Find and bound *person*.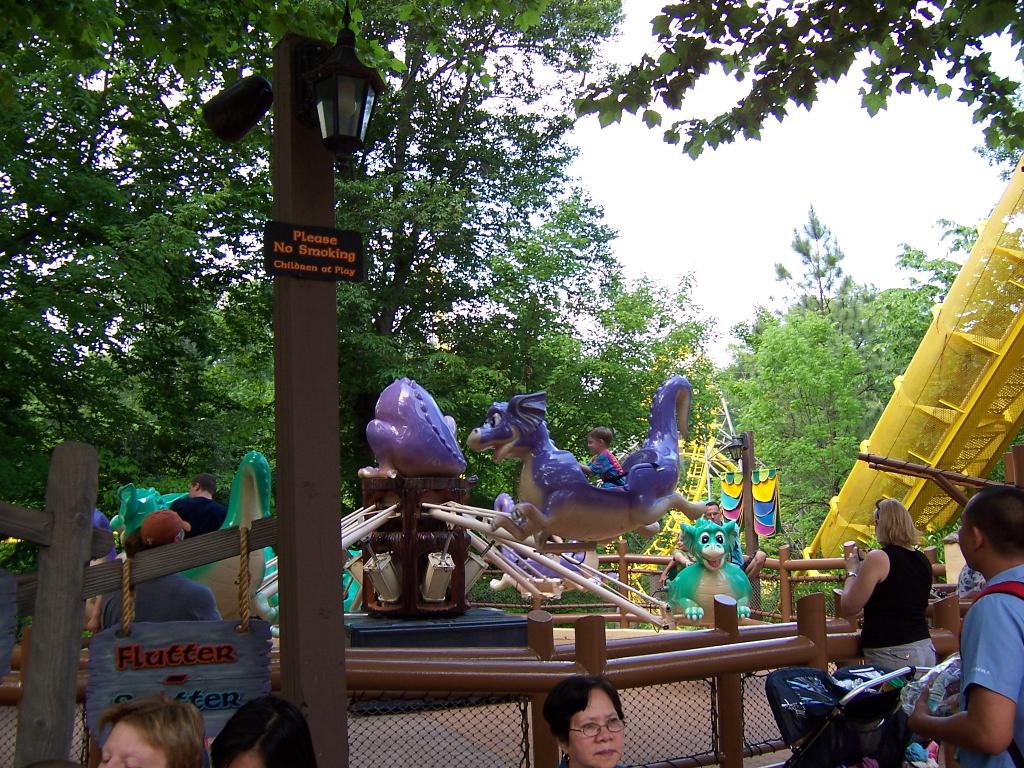
Bound: bbox=[99, 511, 219, 630].
